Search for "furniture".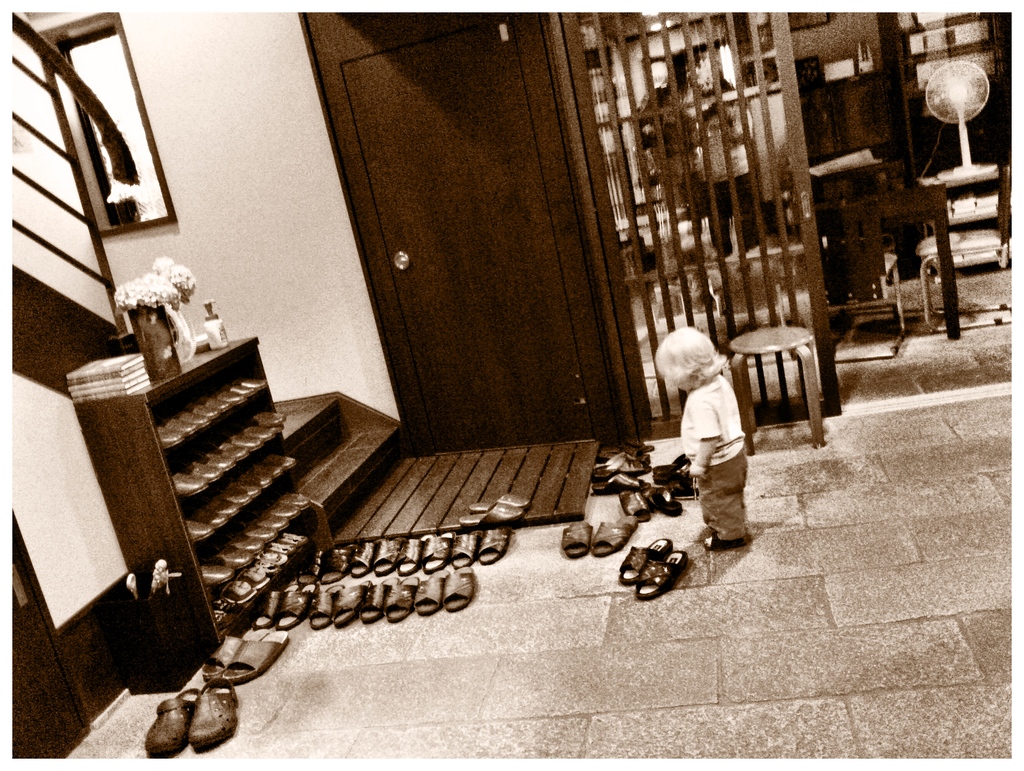
Found at crop(729, 326, 828, 457).
